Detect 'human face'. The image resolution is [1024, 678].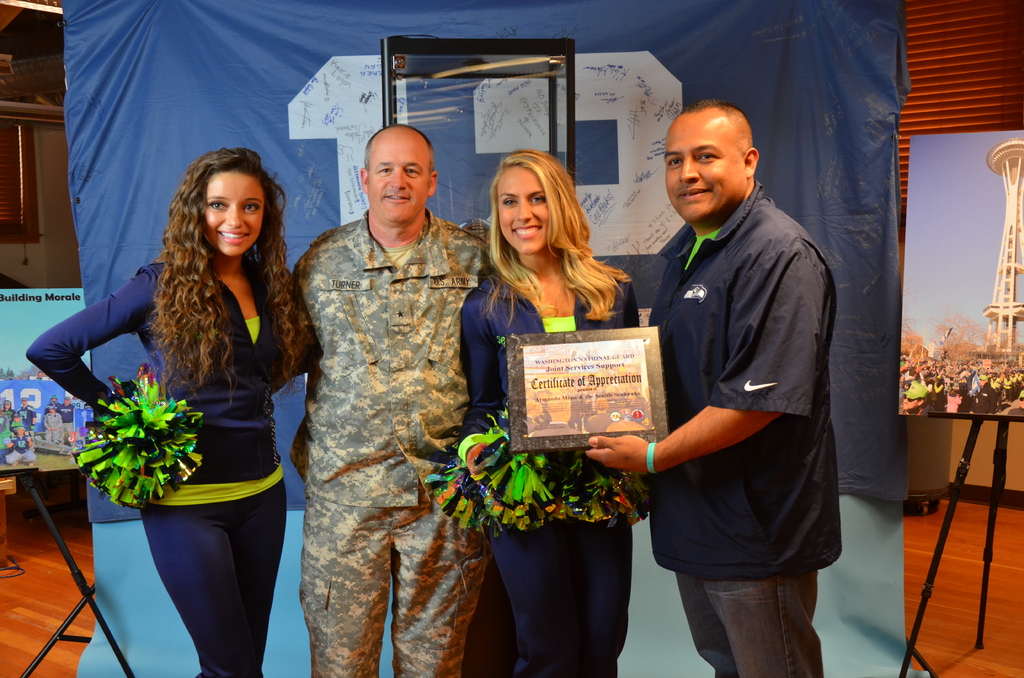
{"left": 367, "top": 134, "right": 430, "bottom": 222}.
